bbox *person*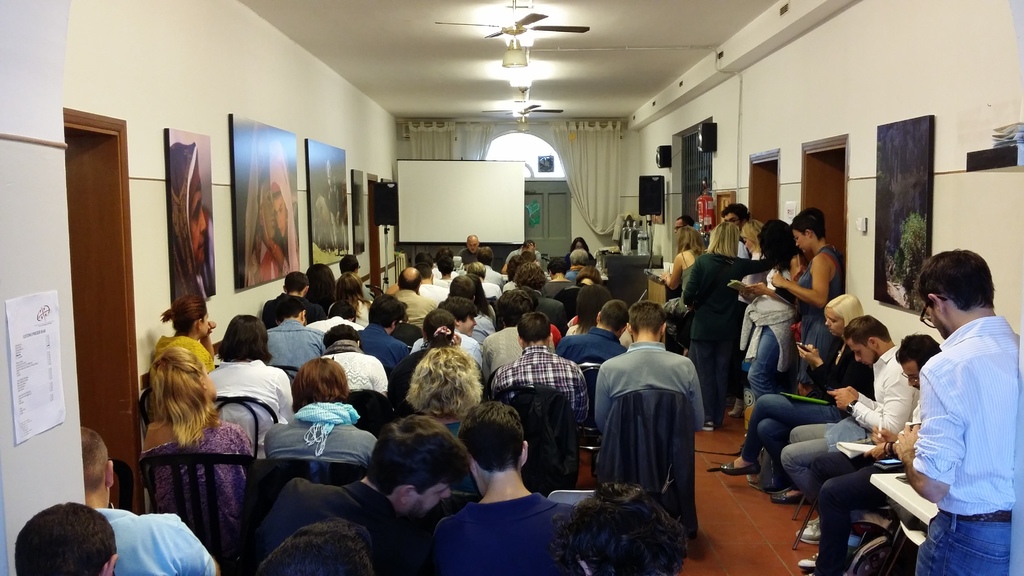
<region>803, 333, 943, 573</region>
